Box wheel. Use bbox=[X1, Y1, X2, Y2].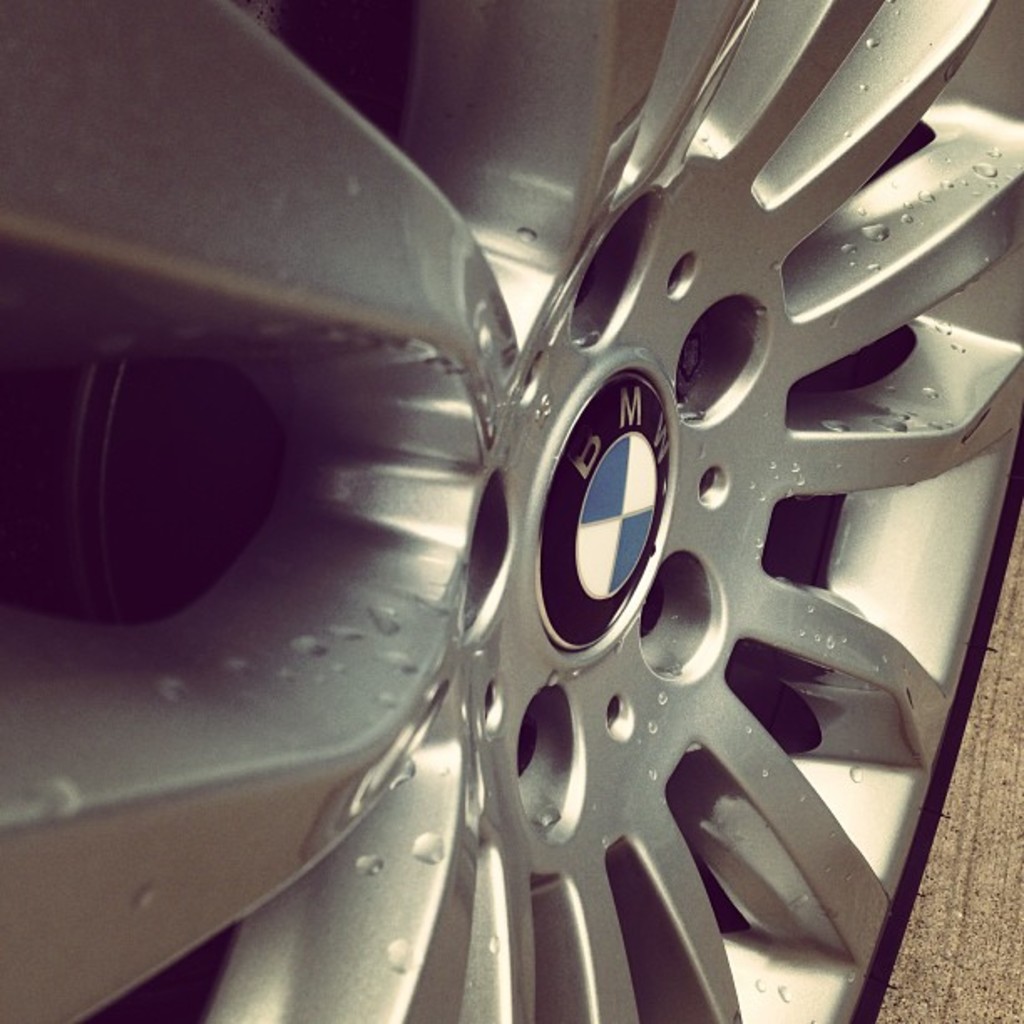
bbox=[0, 0, 1022, 1022].
